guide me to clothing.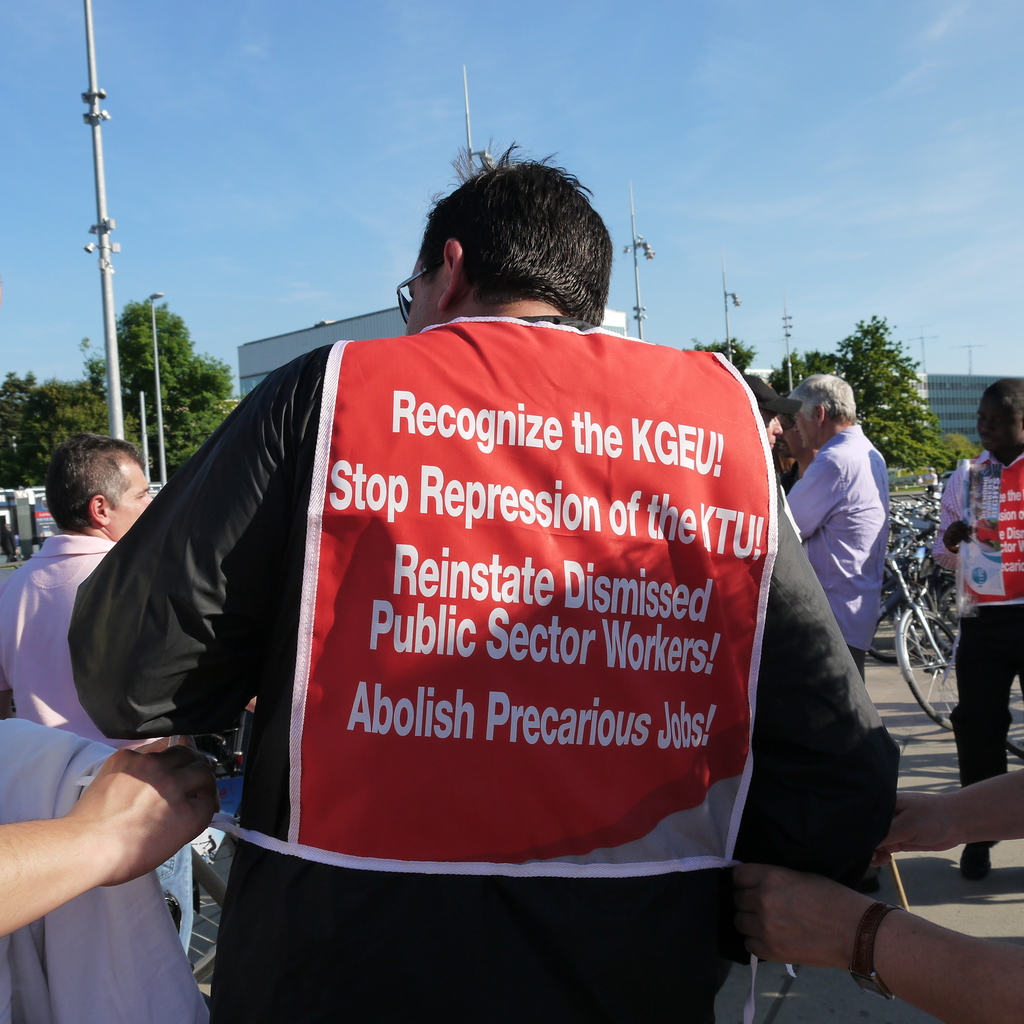
Guidance: Rect(790, 416, 906, 682).
